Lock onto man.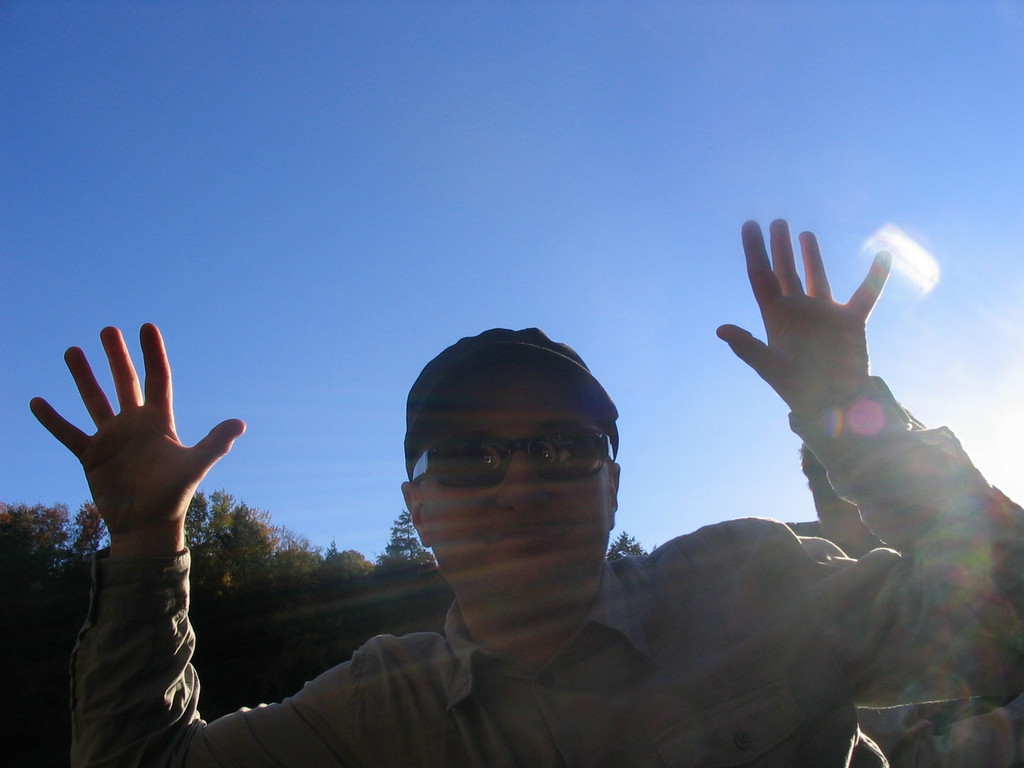
Locked: [29,216,1023,767].
